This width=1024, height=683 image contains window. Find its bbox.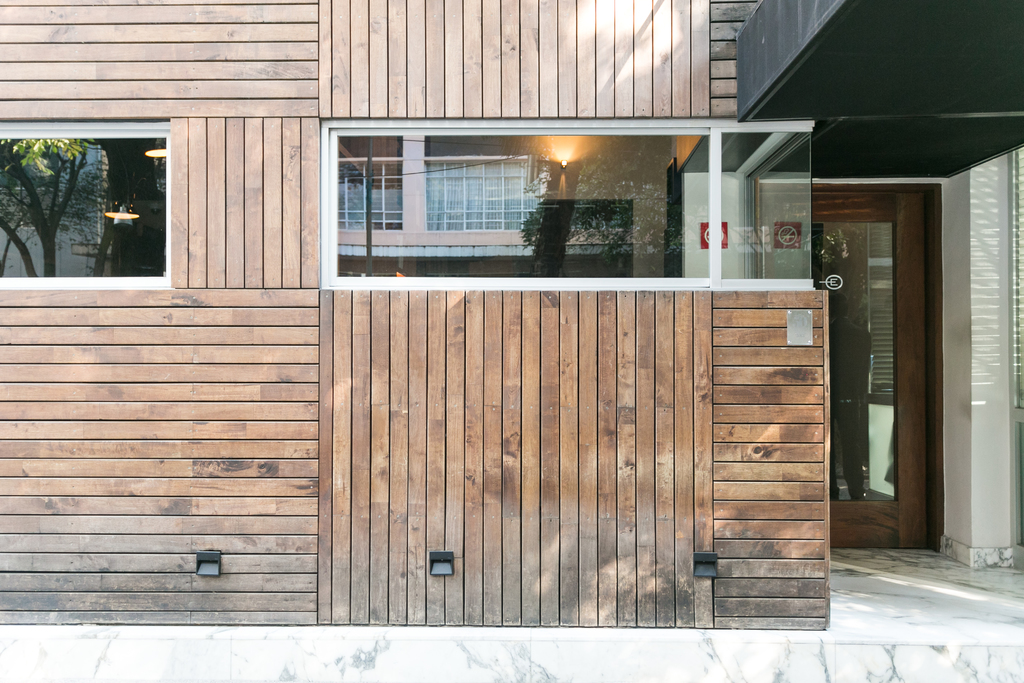
pyautogui.locateOnScreen(0, 118, 168, 293).
